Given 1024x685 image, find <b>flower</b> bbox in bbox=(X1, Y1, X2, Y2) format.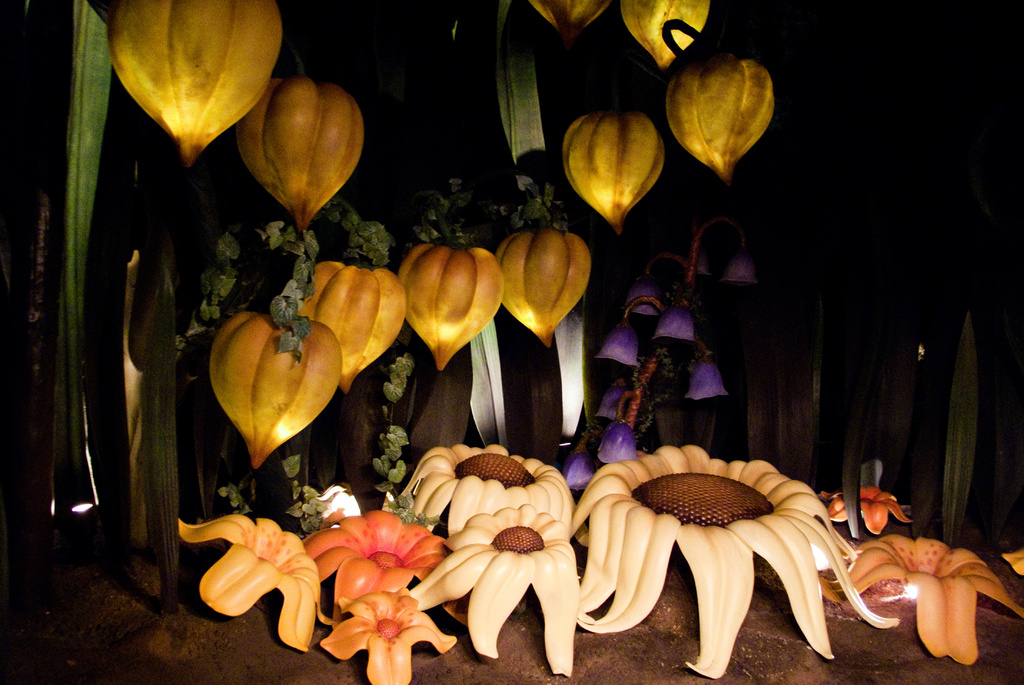
bbox=(229, 76, 364, 238).
